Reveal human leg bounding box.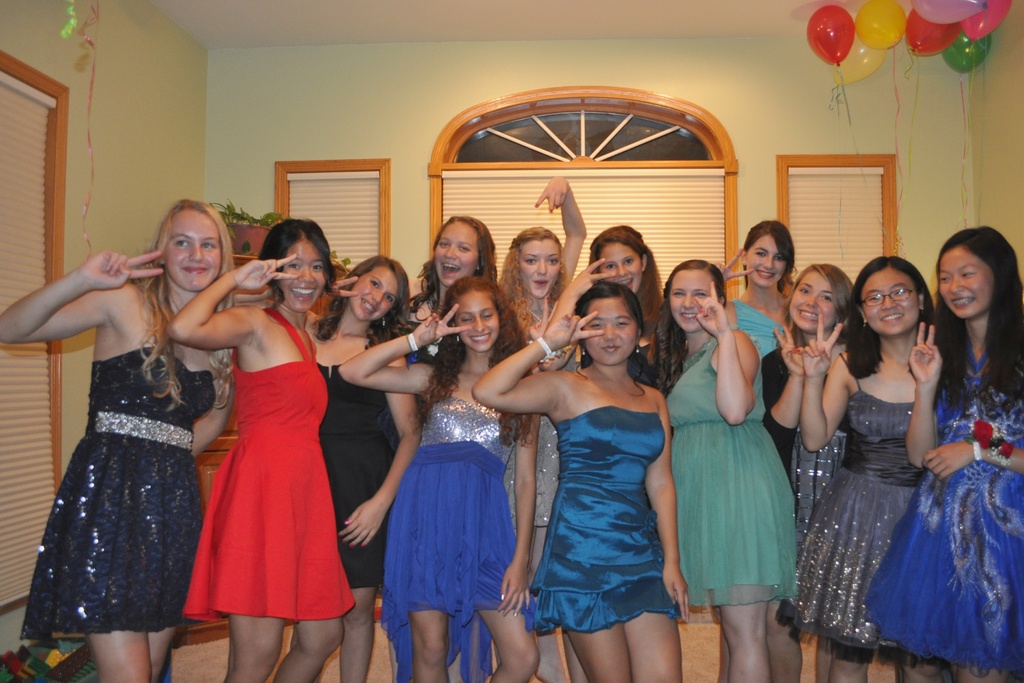
Revealed: [477, 612, 541, 682].
